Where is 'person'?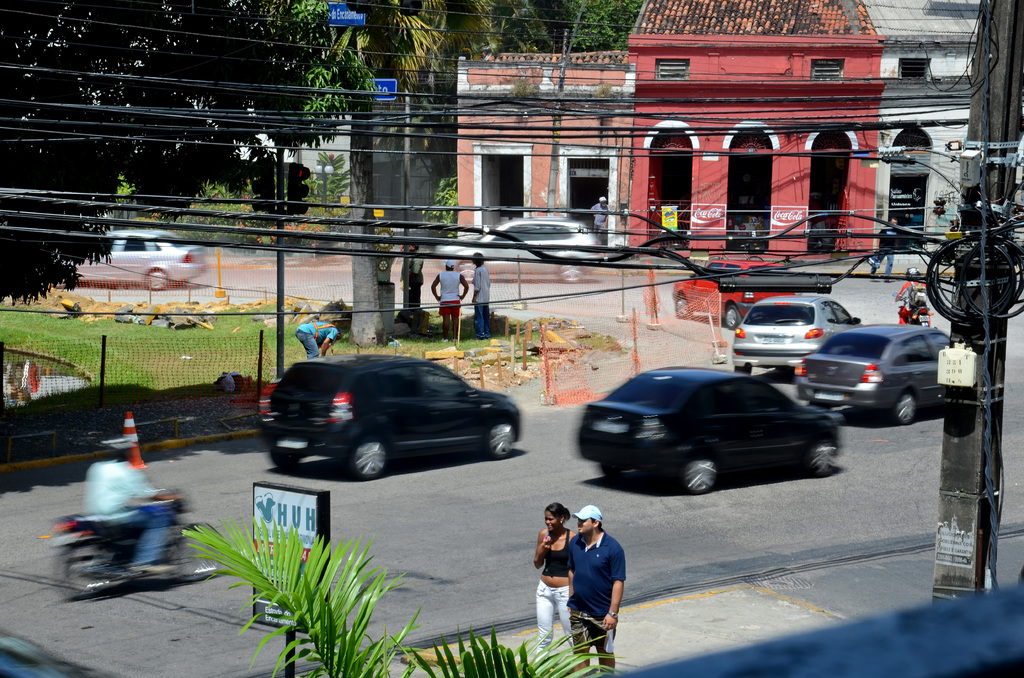
Rect(397, 239, 432, 310).
